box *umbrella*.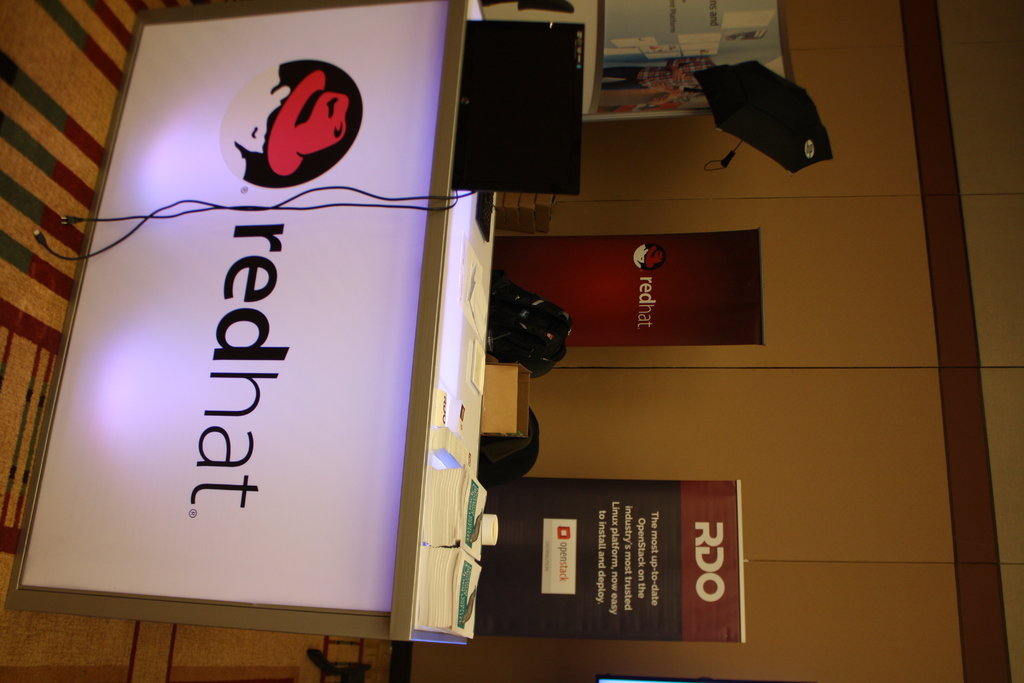
box(692, 58, 834, 174).
